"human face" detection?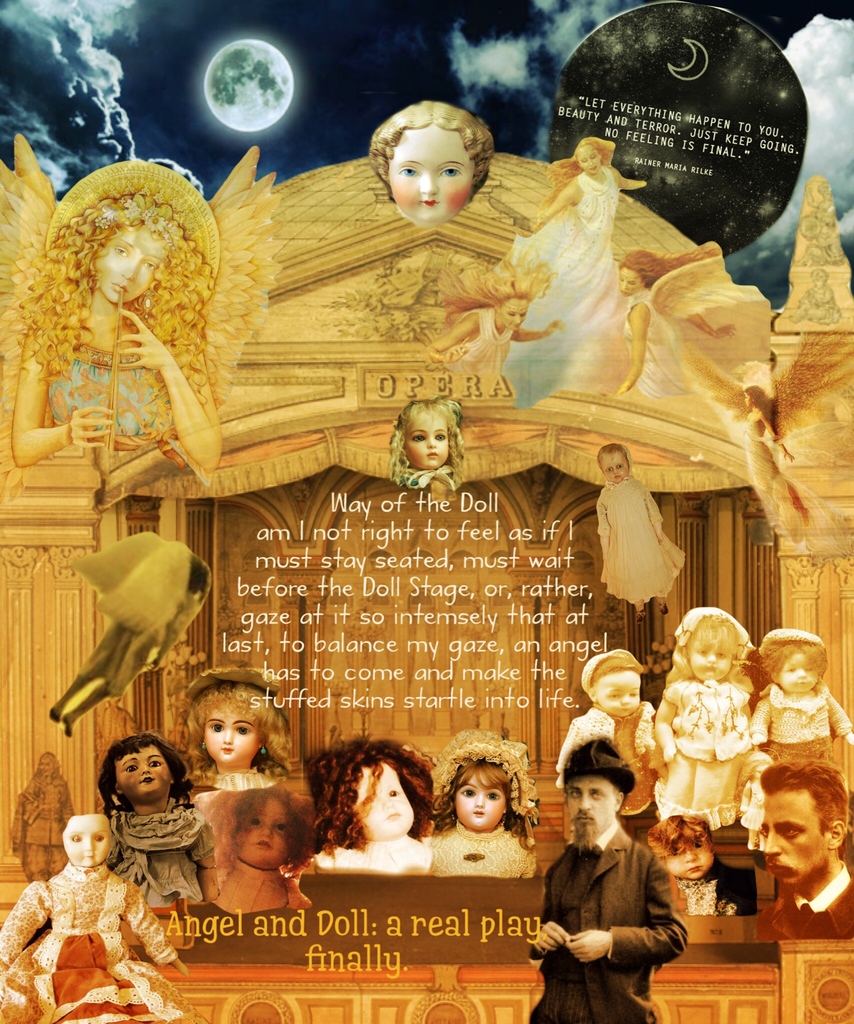
bbox=(239, 804, 287, 868)
